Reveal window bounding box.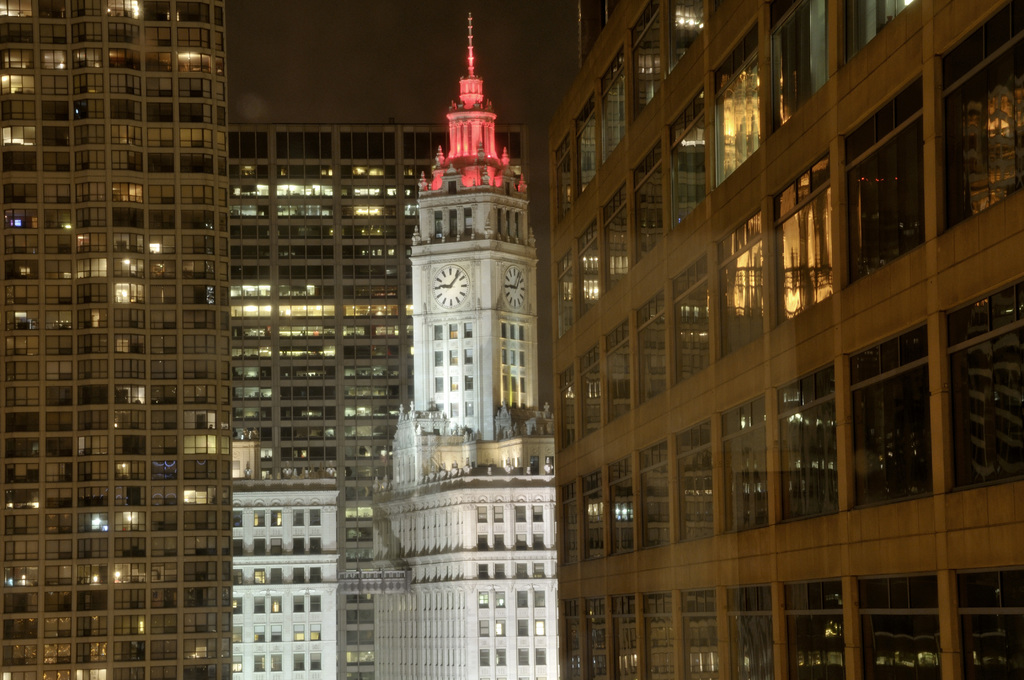
Revealed: 848 337 958 530.
